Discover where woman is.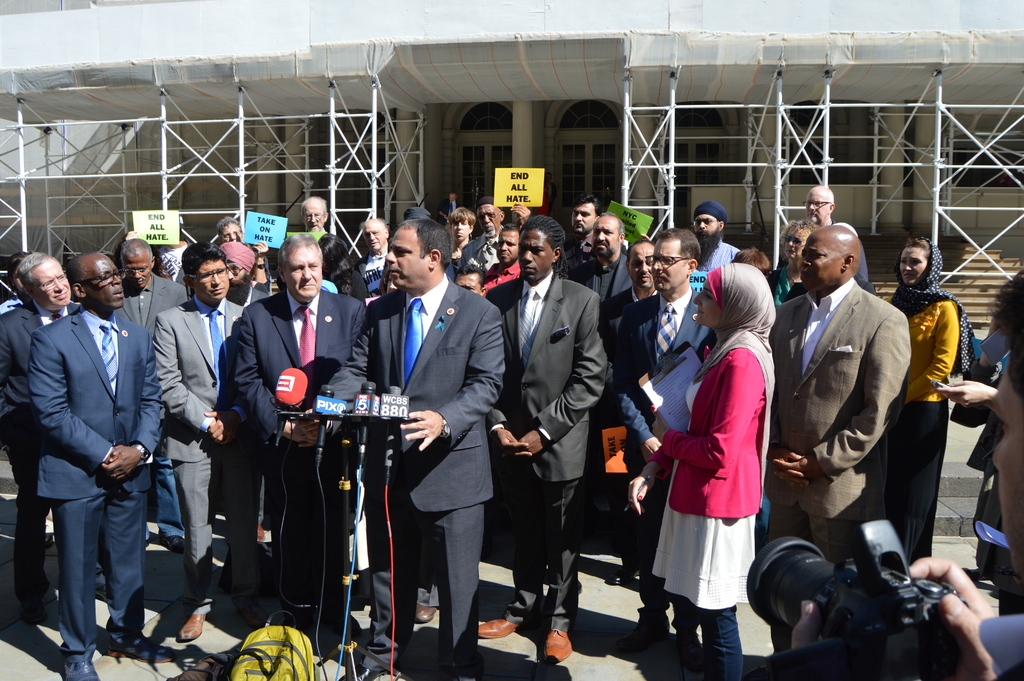
Discovered at bbox=[883, 237, 982, 602].
